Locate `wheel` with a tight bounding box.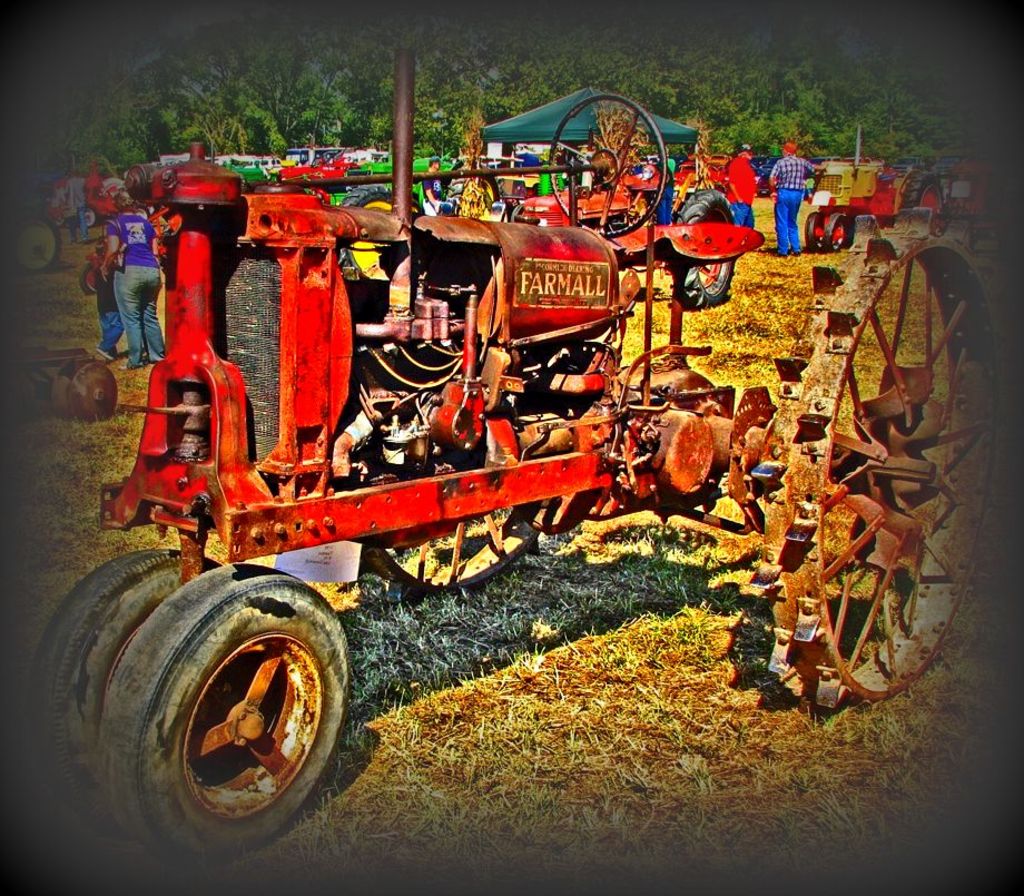
BBox(902, 174, 944, 214).
